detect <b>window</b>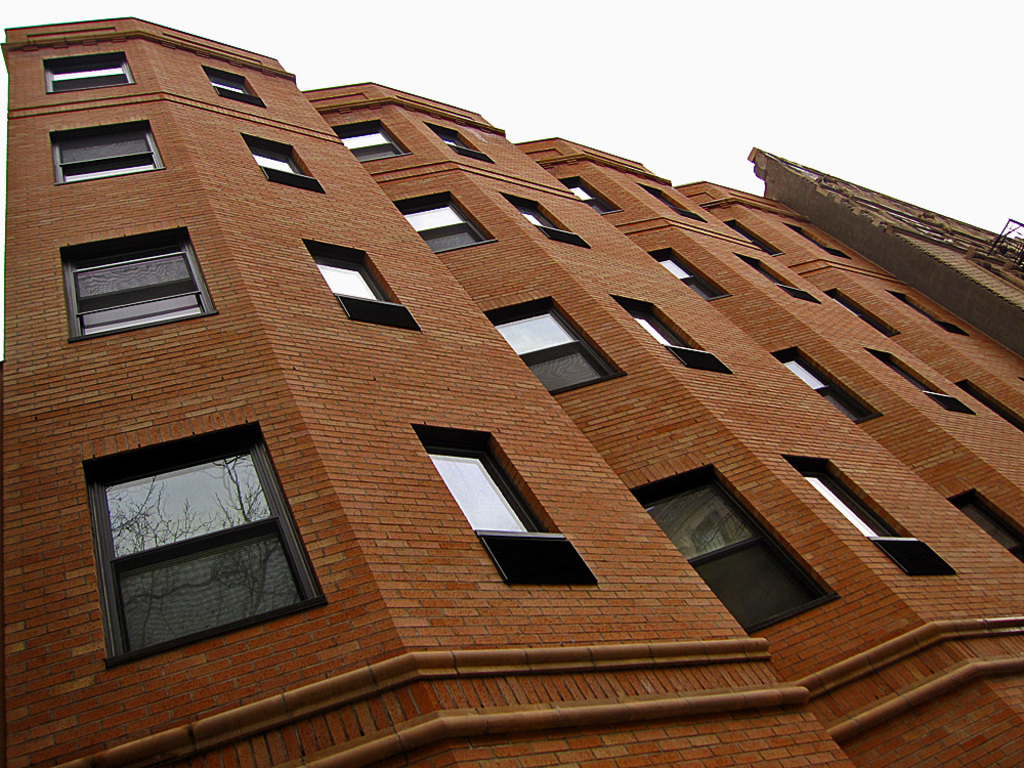
[503, 191, 594, 249]
